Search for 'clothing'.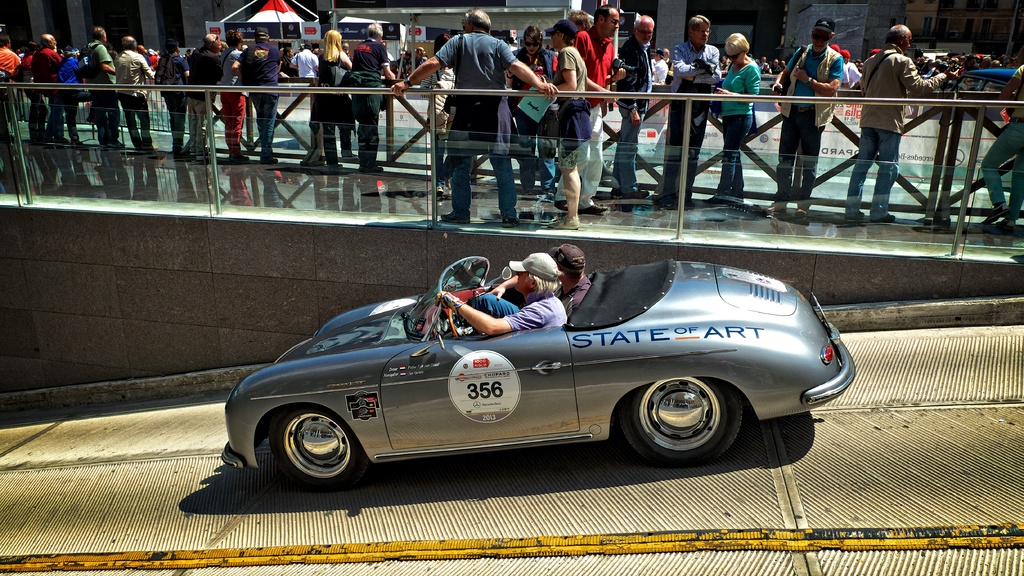
Found at [5,43,385,140].
